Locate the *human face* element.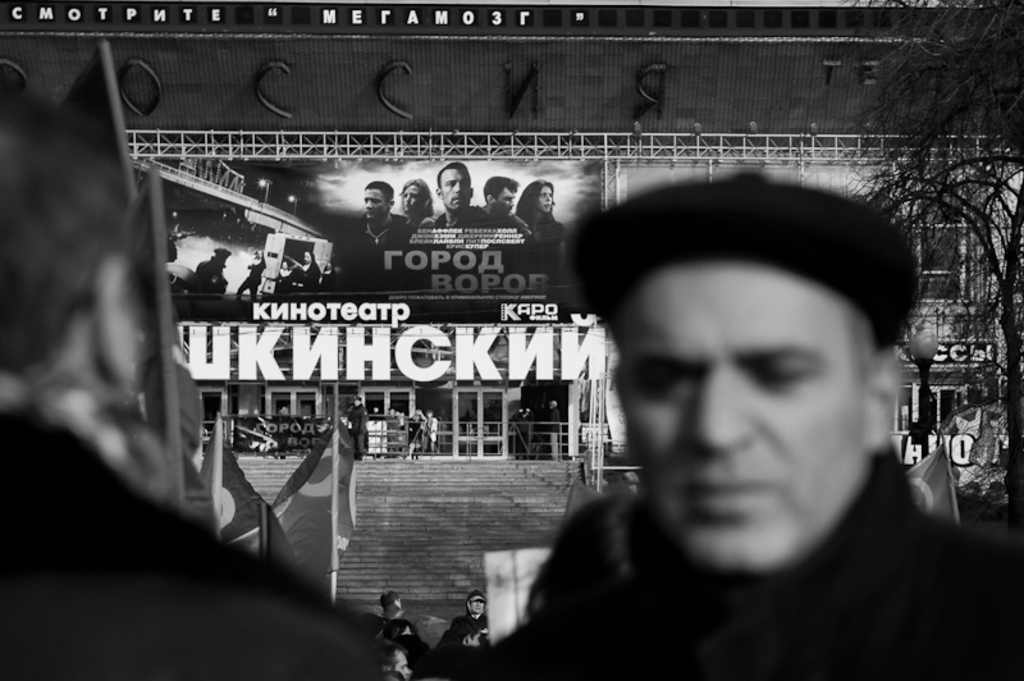
Element bbox: <bbox>362, 189, 389, 219</bbox>.
